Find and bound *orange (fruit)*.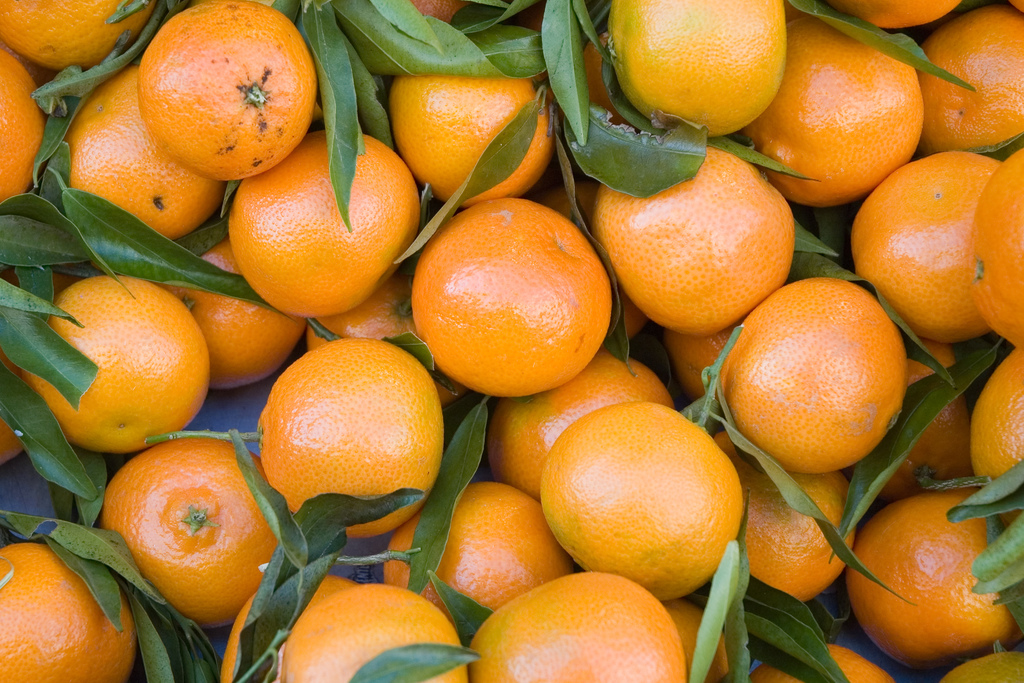
Bound: [x1=223, y1=130, x2=417, y2=323].
